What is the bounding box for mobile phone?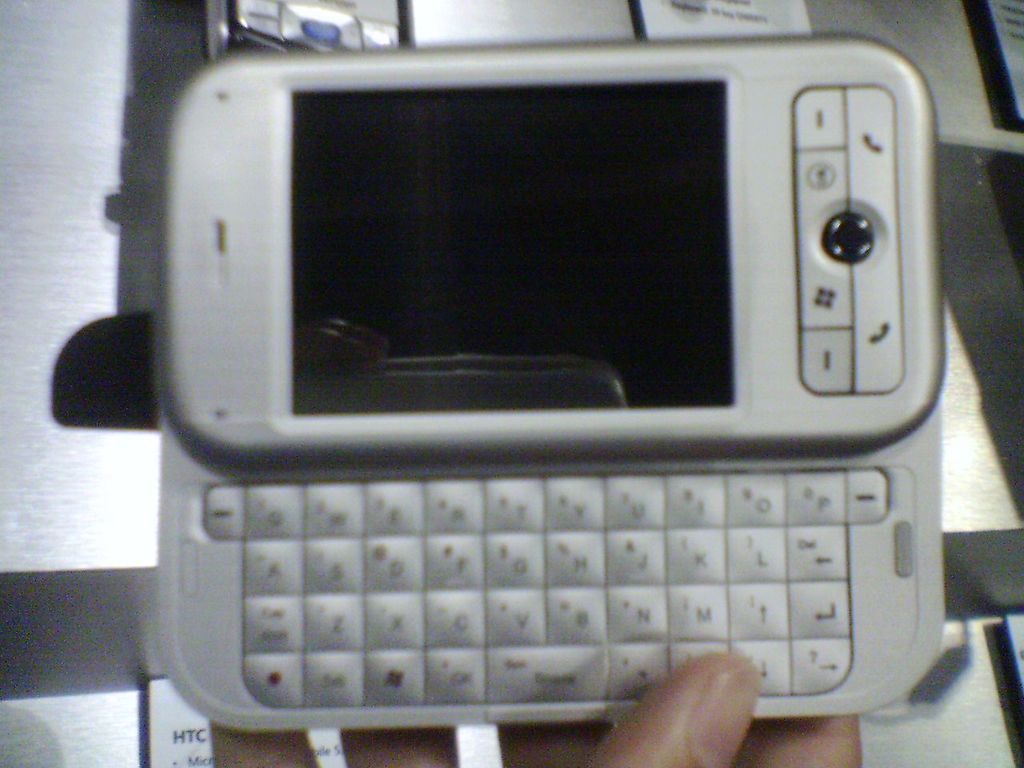
crop(98, 82, 977, 763).
